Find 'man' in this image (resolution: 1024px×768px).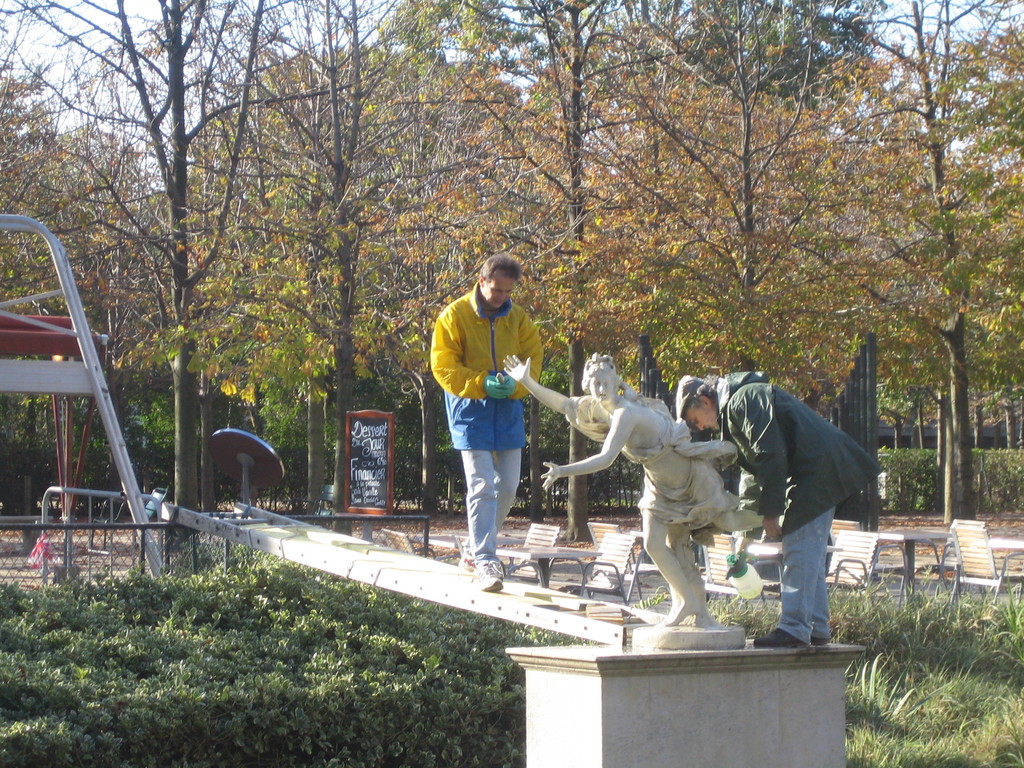
x1=670 y1=367 x2=882 y2=648.
